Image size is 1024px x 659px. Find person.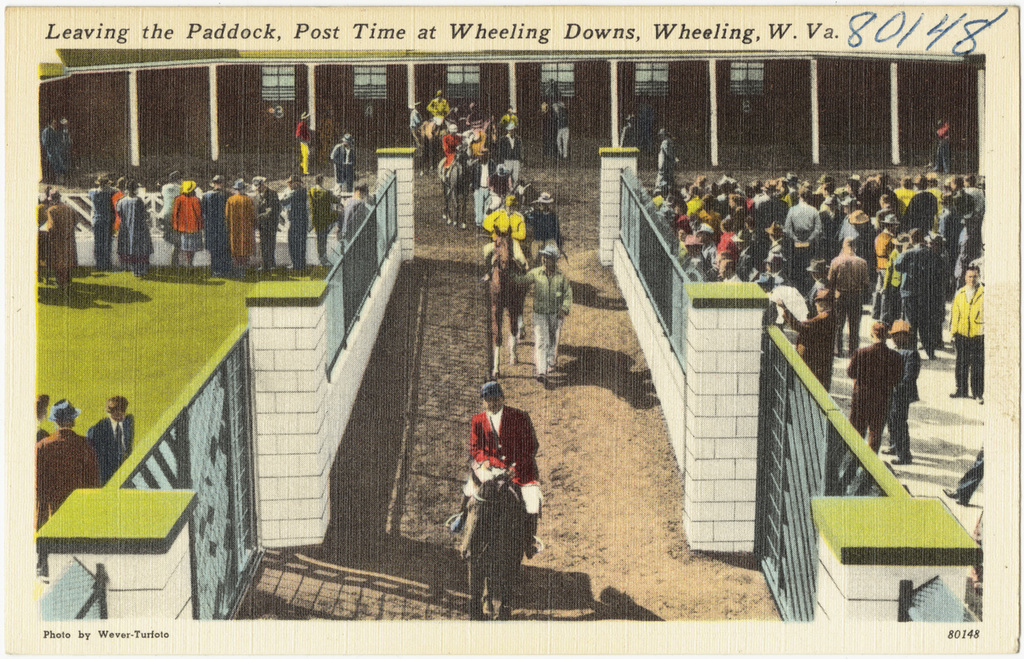
[251, 176, 284, 268].
